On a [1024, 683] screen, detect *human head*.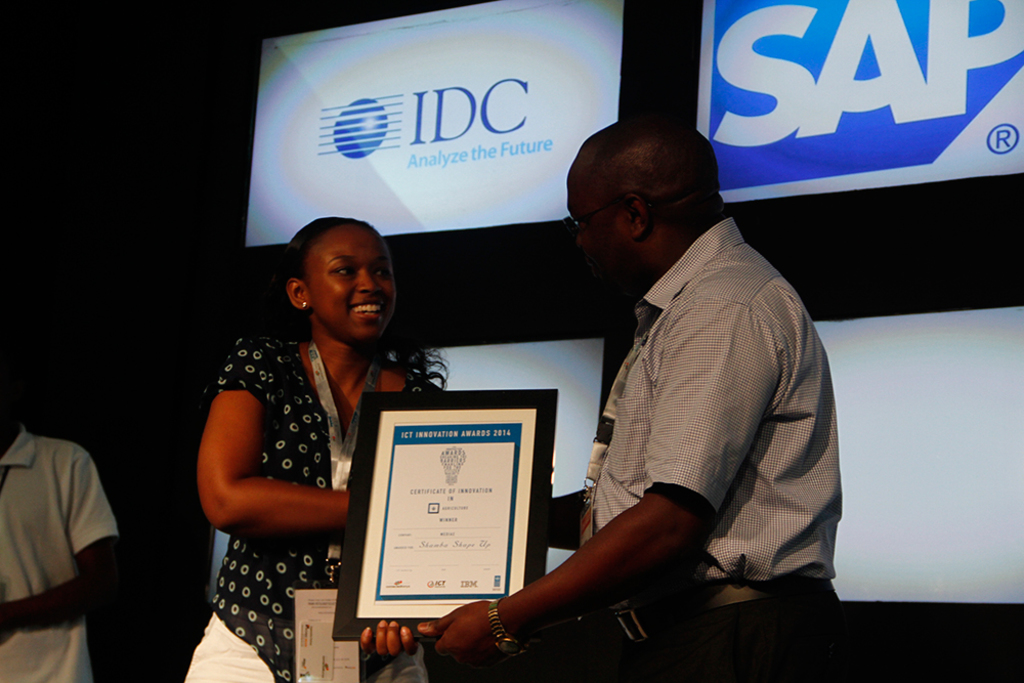
[x1=287, y1=214, x2=398, y2=349].
